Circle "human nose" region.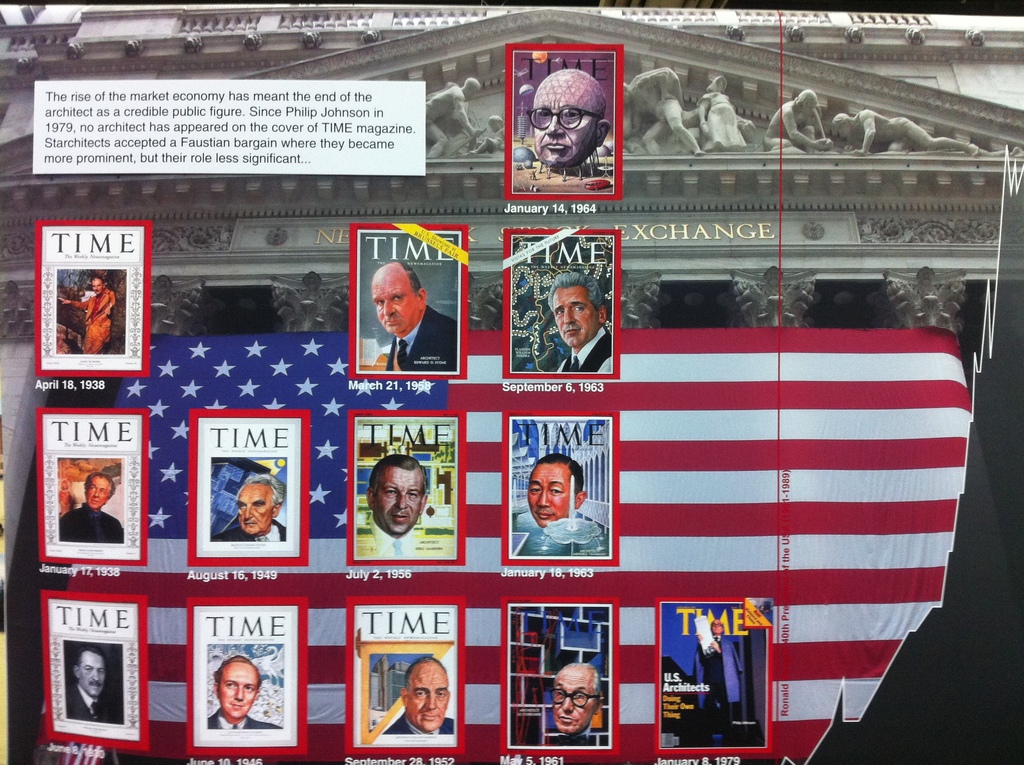
Region: bbox=[233, 686, 242, 700].
